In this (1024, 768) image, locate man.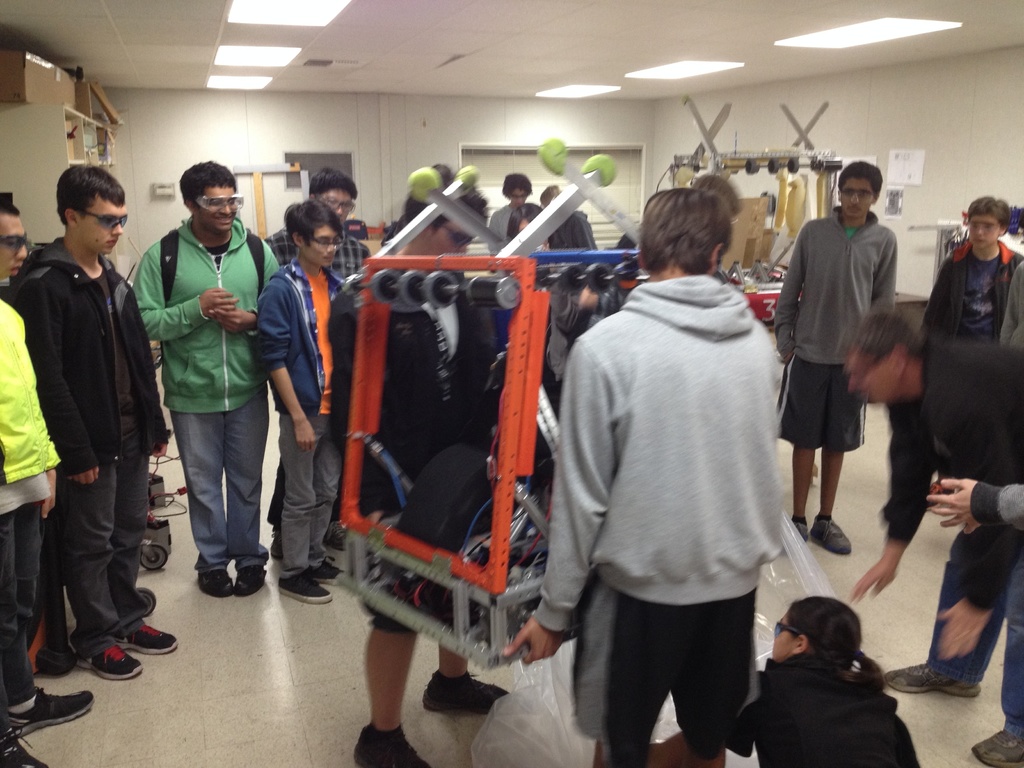
Bounding box: [779,162,906,554].
